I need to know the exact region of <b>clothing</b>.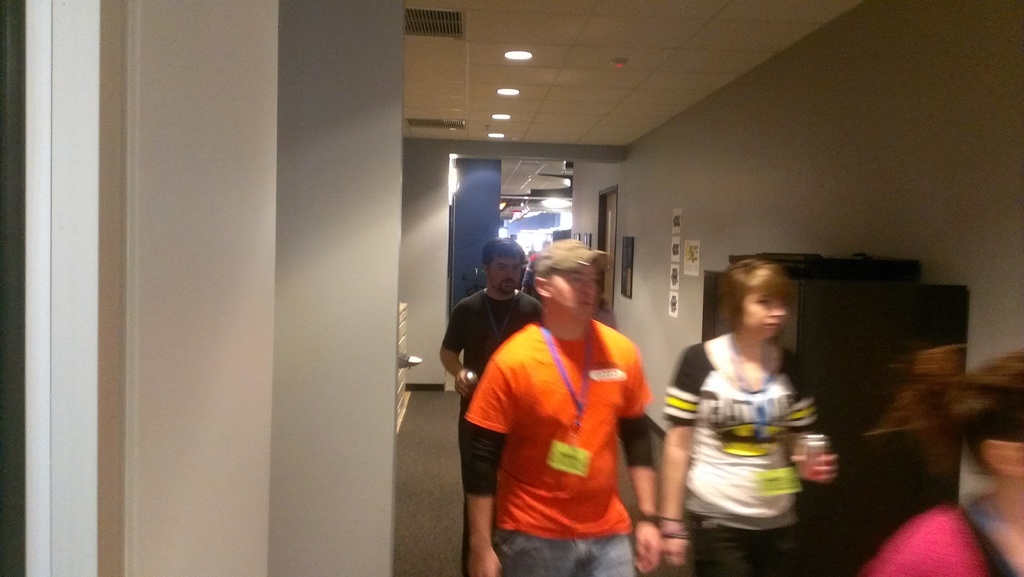
Region: (664, 345, 817, 576).
